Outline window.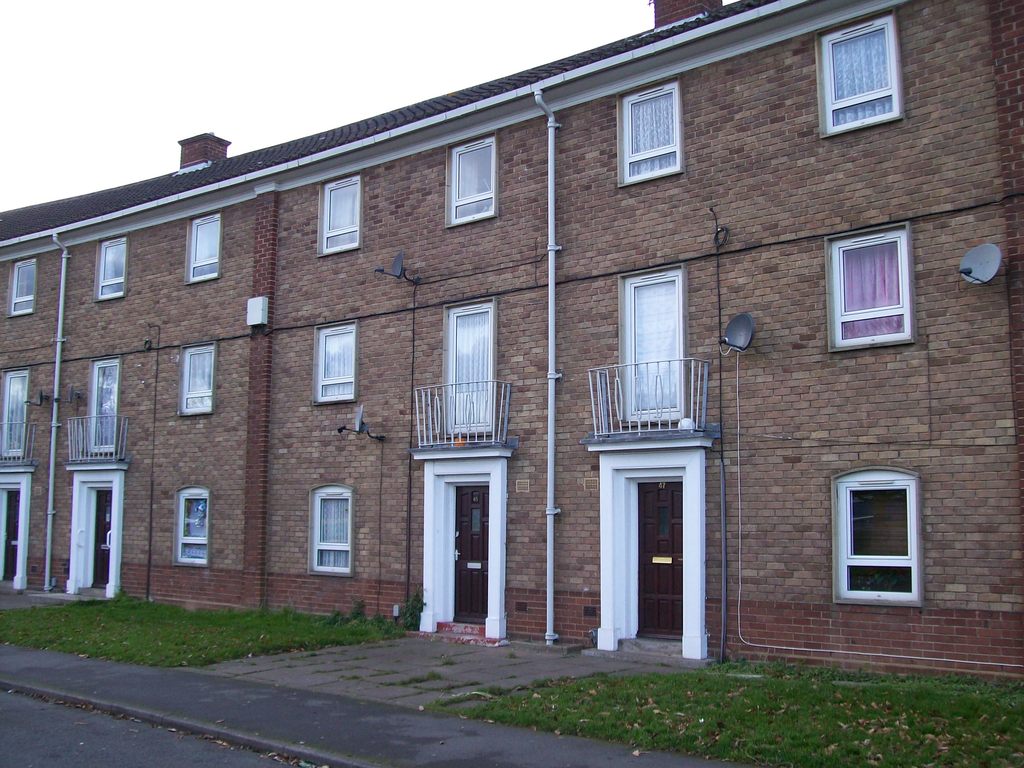
Outline: l=453, t=145, r=492, b=217.
